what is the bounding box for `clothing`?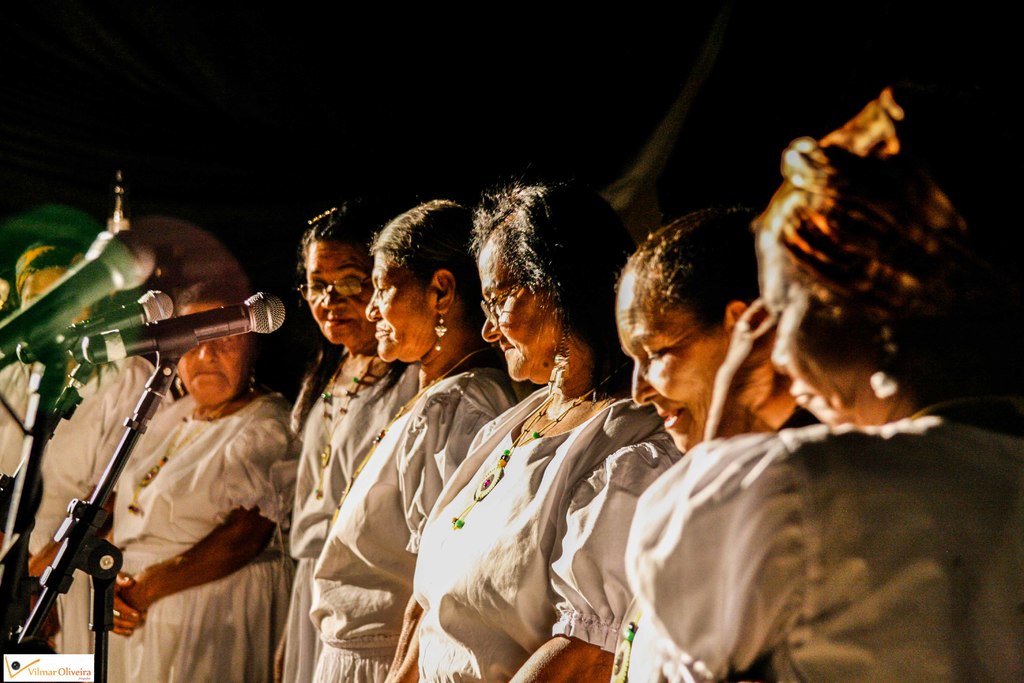
[290,356,411,674].
